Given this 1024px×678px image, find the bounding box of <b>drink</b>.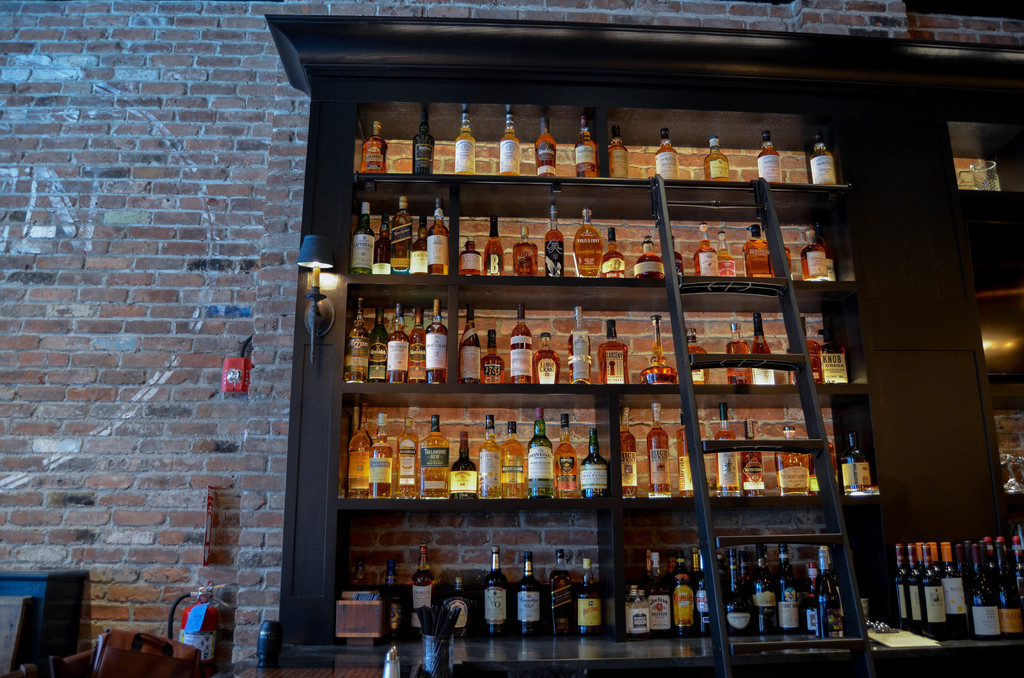
(509,230,540,274).
